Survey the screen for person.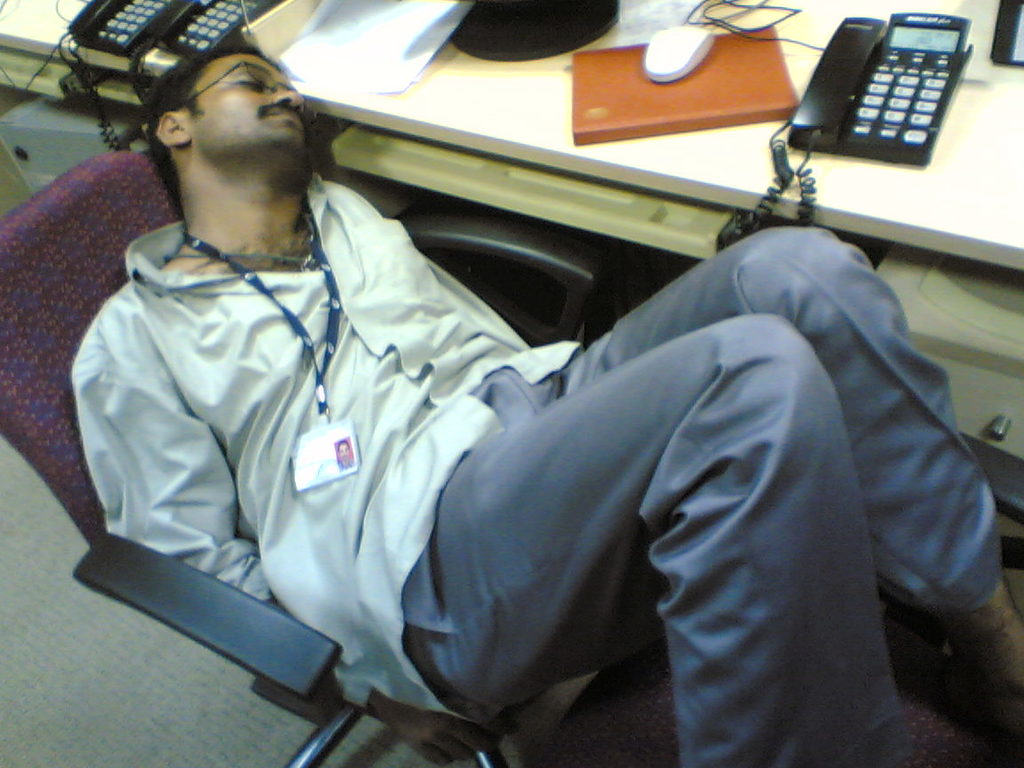
Survey found: <bbox>70, 38, 1023, 767</bbox>.
